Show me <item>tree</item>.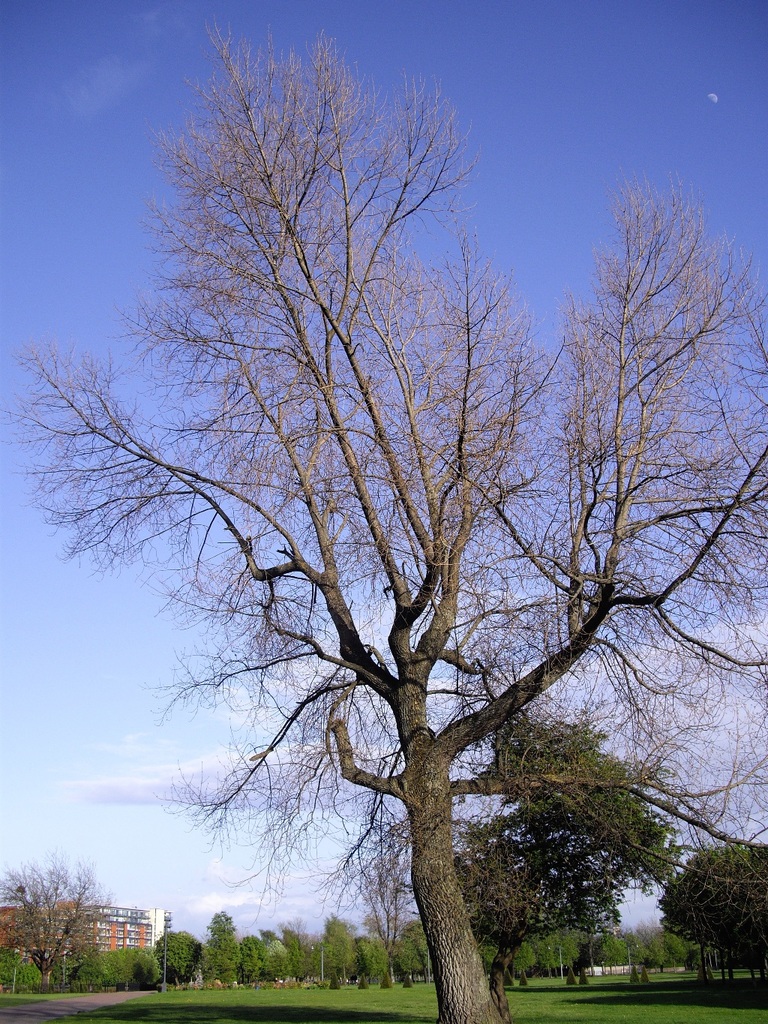
<item>tree</item> is here: [197,906,238,996].
